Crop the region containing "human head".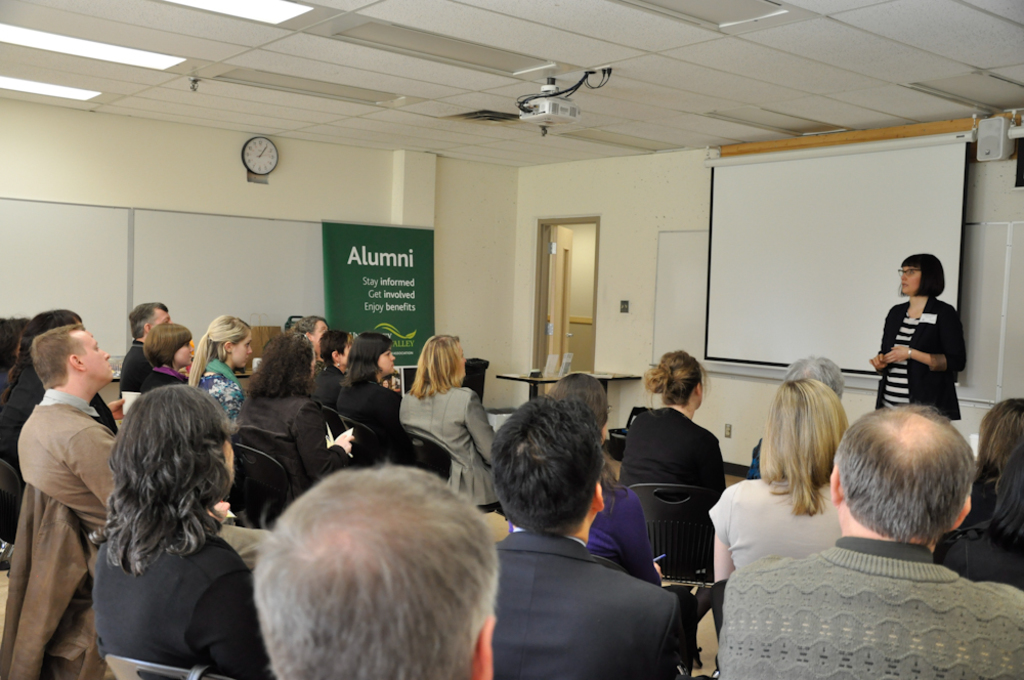
Crop region: pyautogui.locateOnScreen(141, 325, 190, 368).
